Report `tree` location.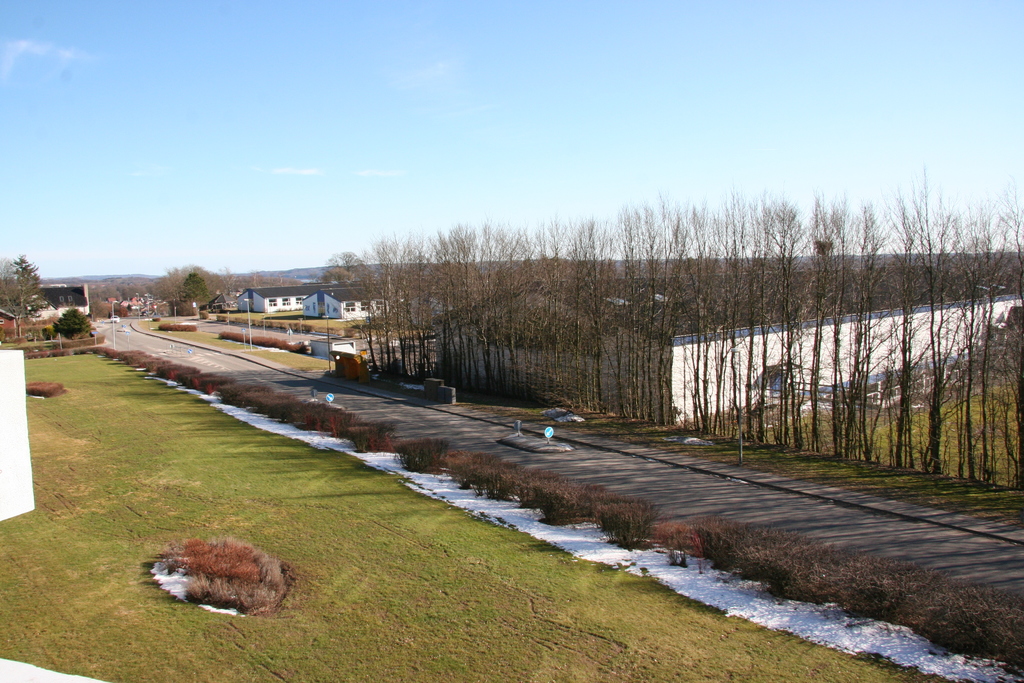
Report: x1=320, y1=183, x2=1023, y2=512.
